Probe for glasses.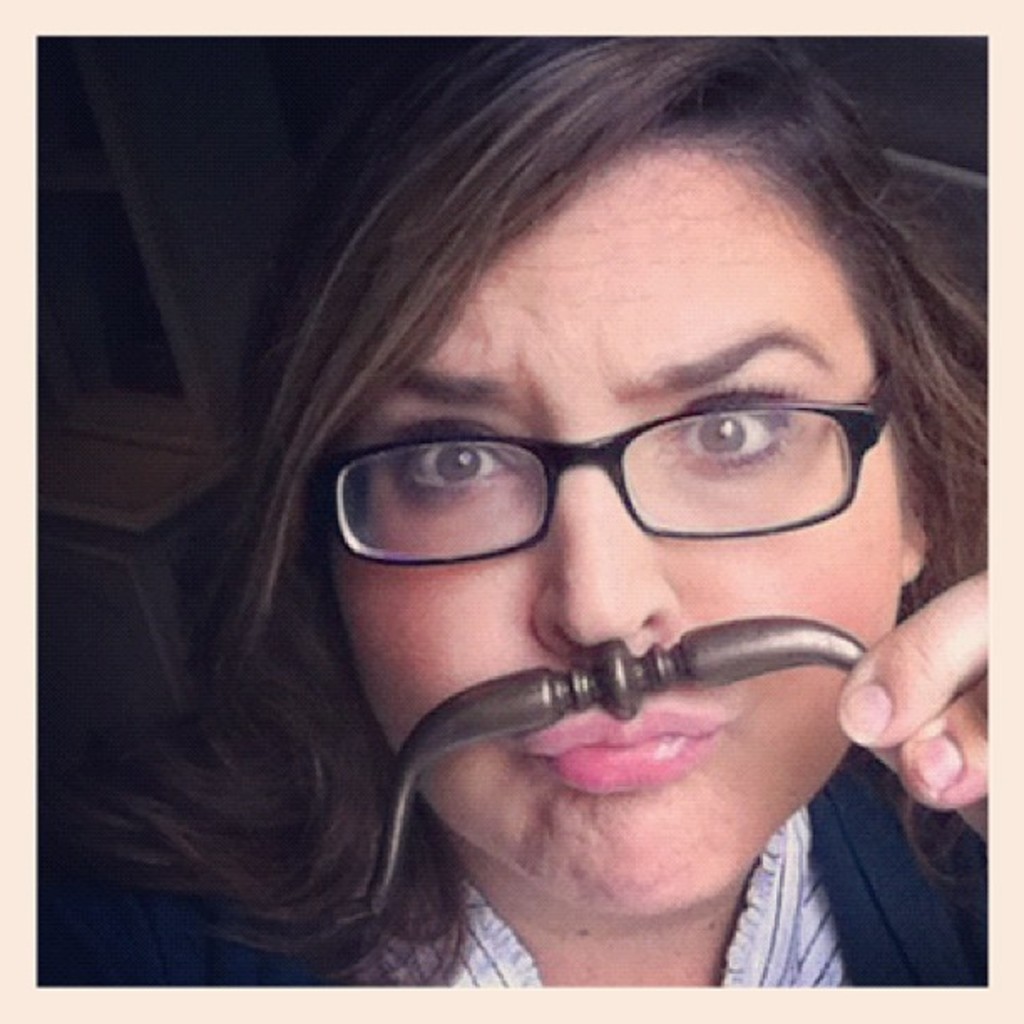
Probe result: bbox=[303, 376, 919, 579].
